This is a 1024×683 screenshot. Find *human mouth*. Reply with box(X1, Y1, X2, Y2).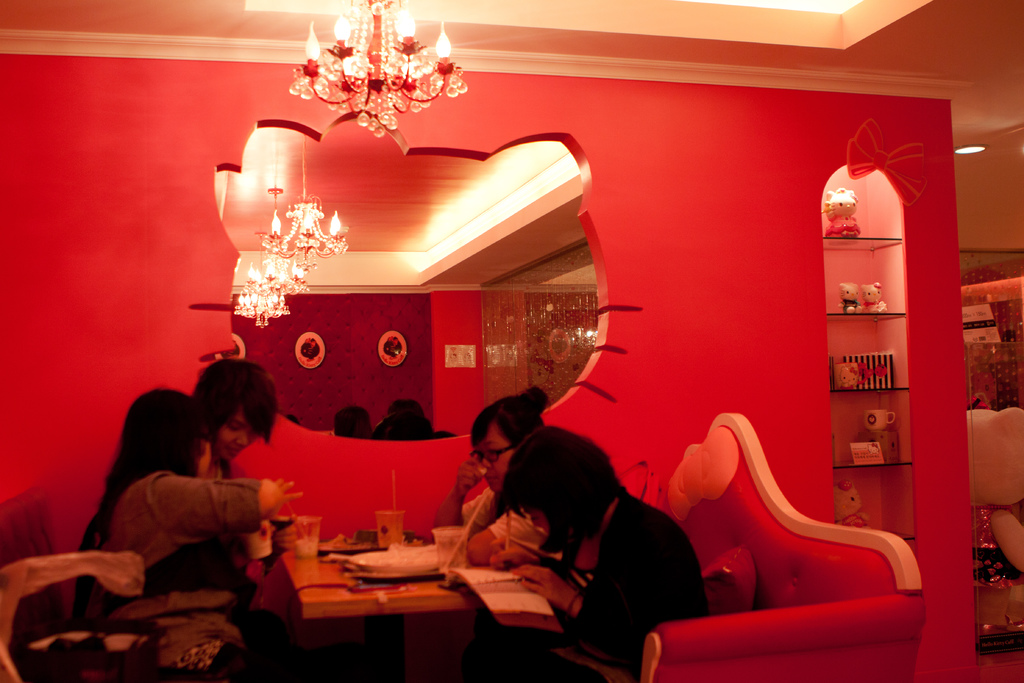
box(227, 447, 242, 458).
